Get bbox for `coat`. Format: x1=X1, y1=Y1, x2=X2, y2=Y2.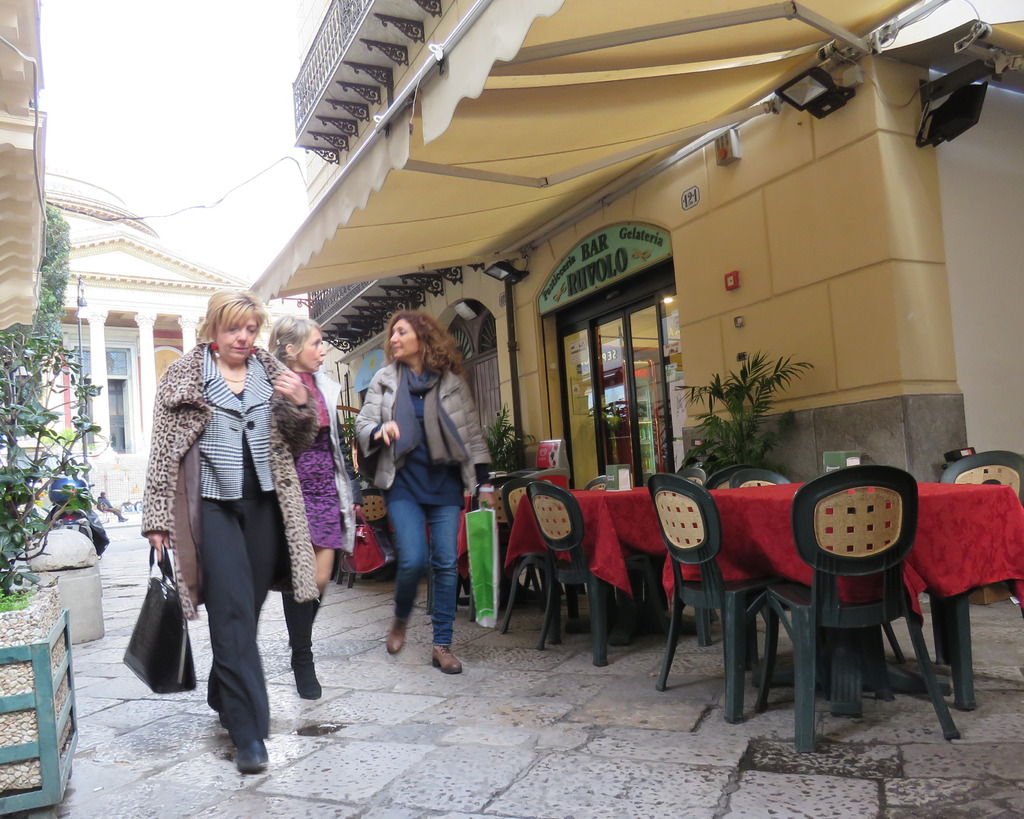
x1=344, y1=356, x2=479, y2=517.
